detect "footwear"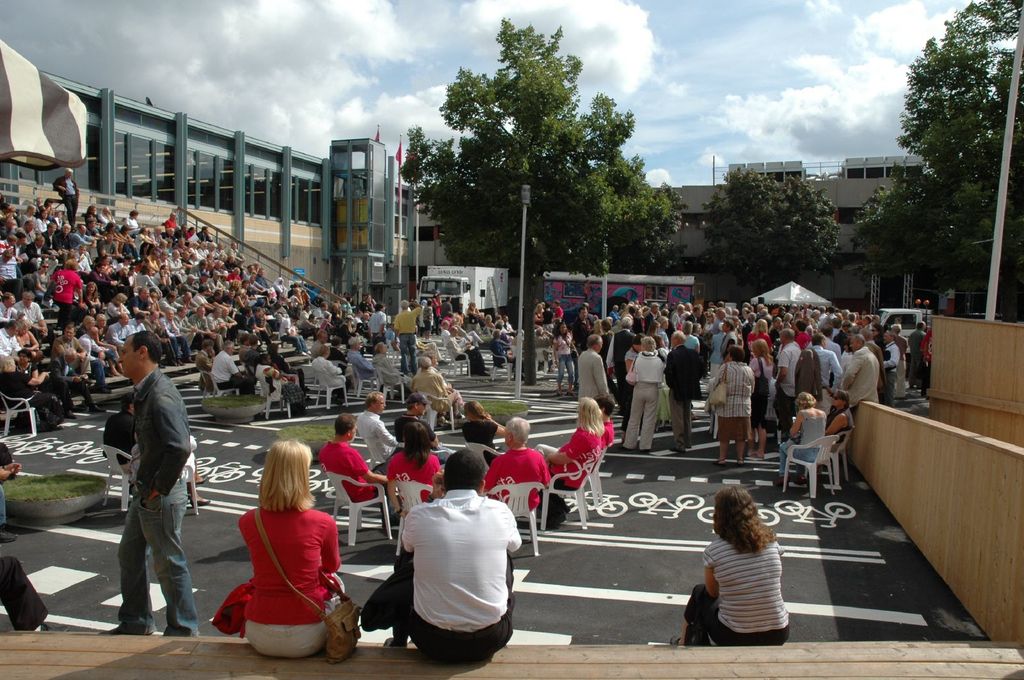
BBox(188, 489, 212, 509)
